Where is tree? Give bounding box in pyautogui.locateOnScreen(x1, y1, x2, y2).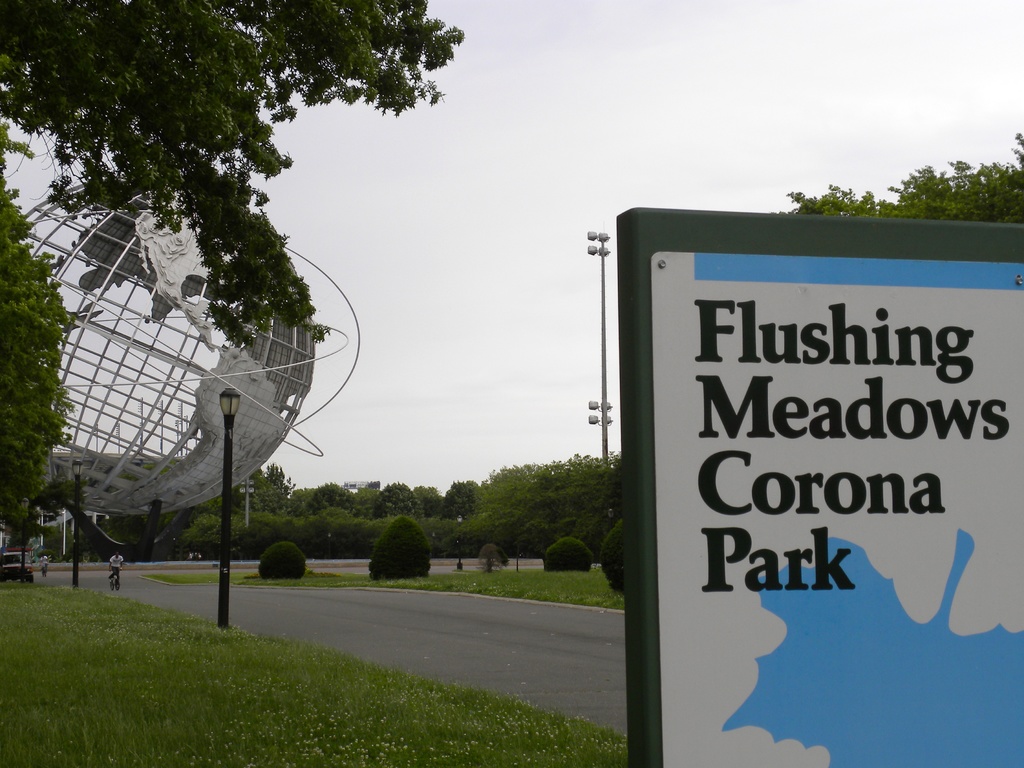
pyautogui.locateOnScreen(0, 113, 82, 534).
